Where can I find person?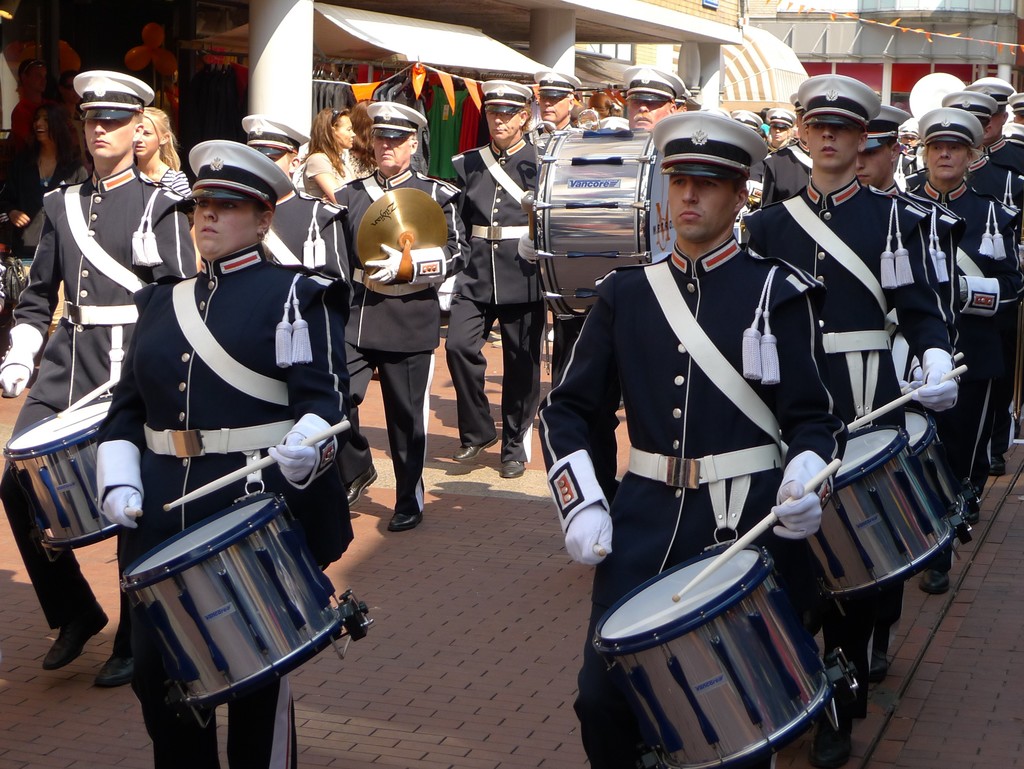
You can find it at 445,80,544,480.
